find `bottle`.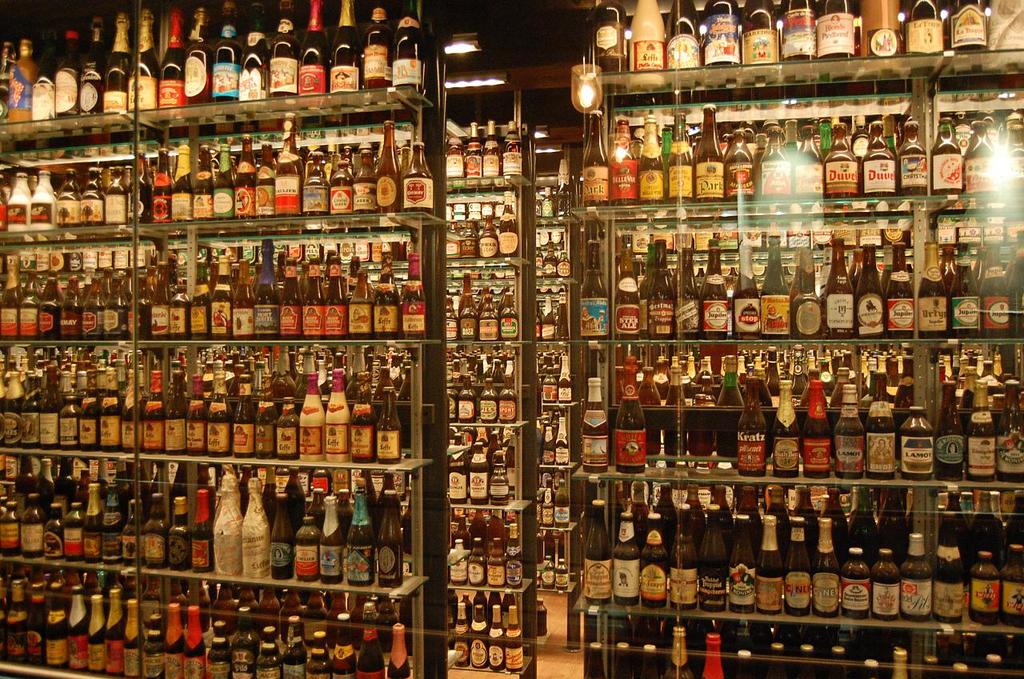
810 386 844 474.
